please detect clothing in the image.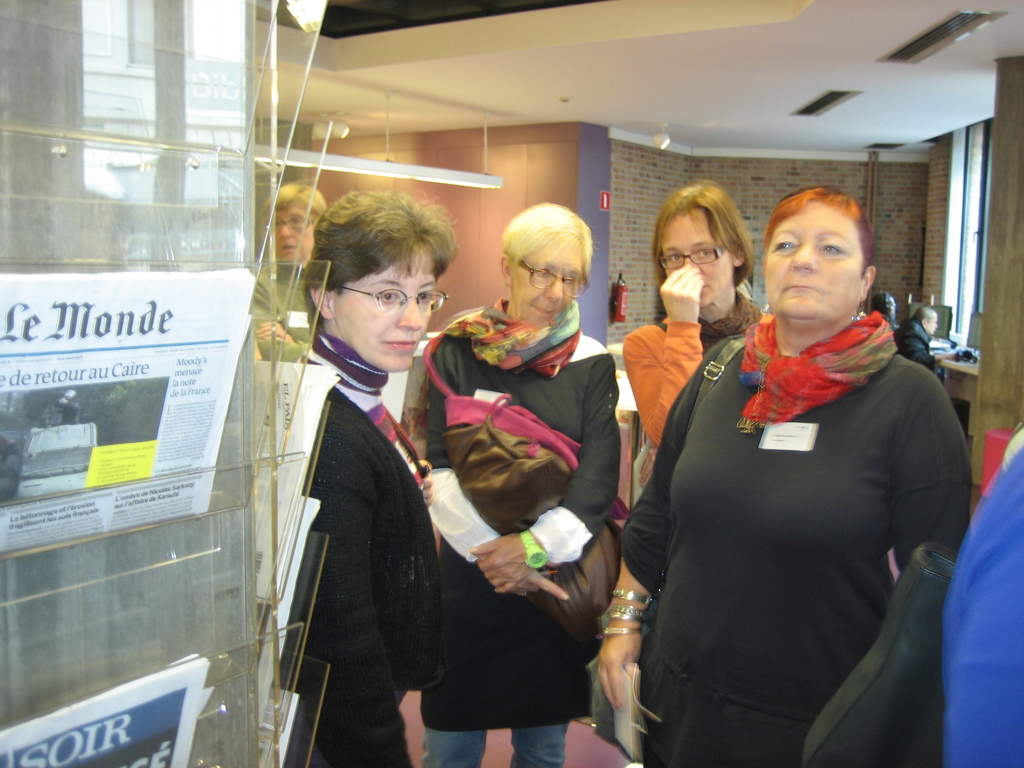
bbox(403, 298, 630, 767).
